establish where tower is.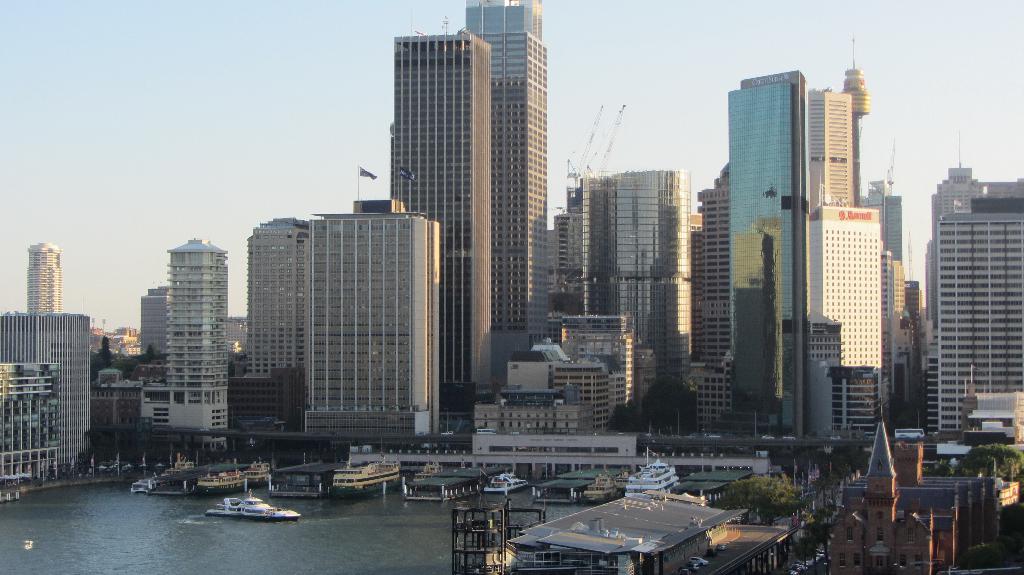
Established at (929,129,1023,241).
